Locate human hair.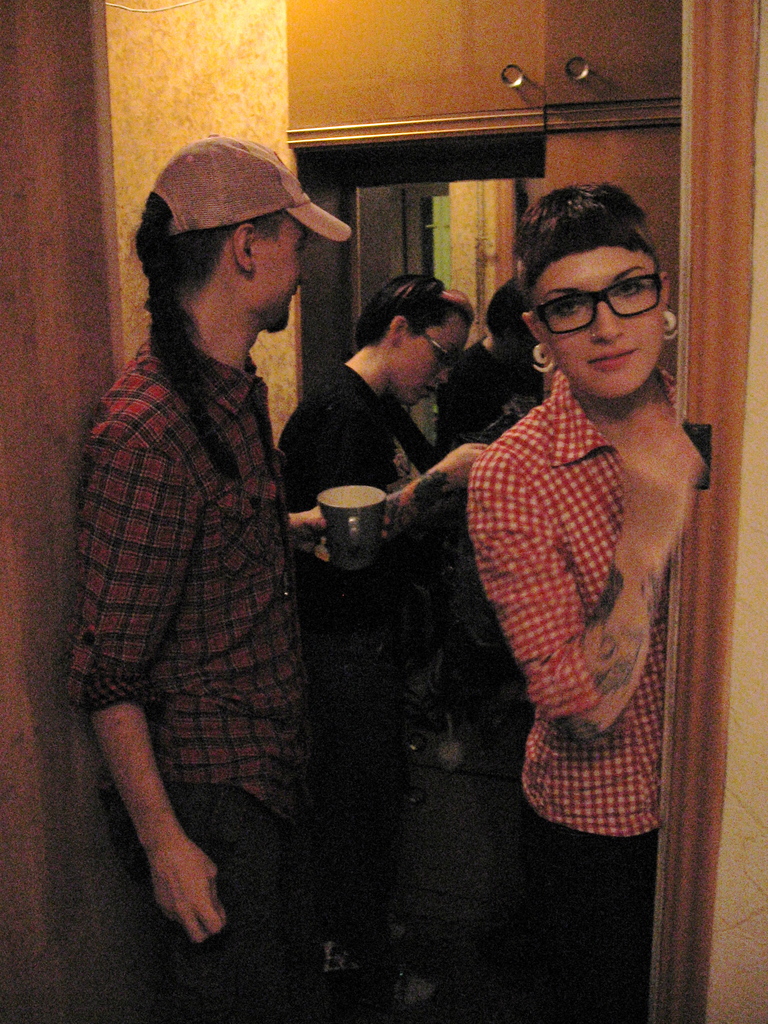
Bounding box: box=[355, 273, 473, 349].
